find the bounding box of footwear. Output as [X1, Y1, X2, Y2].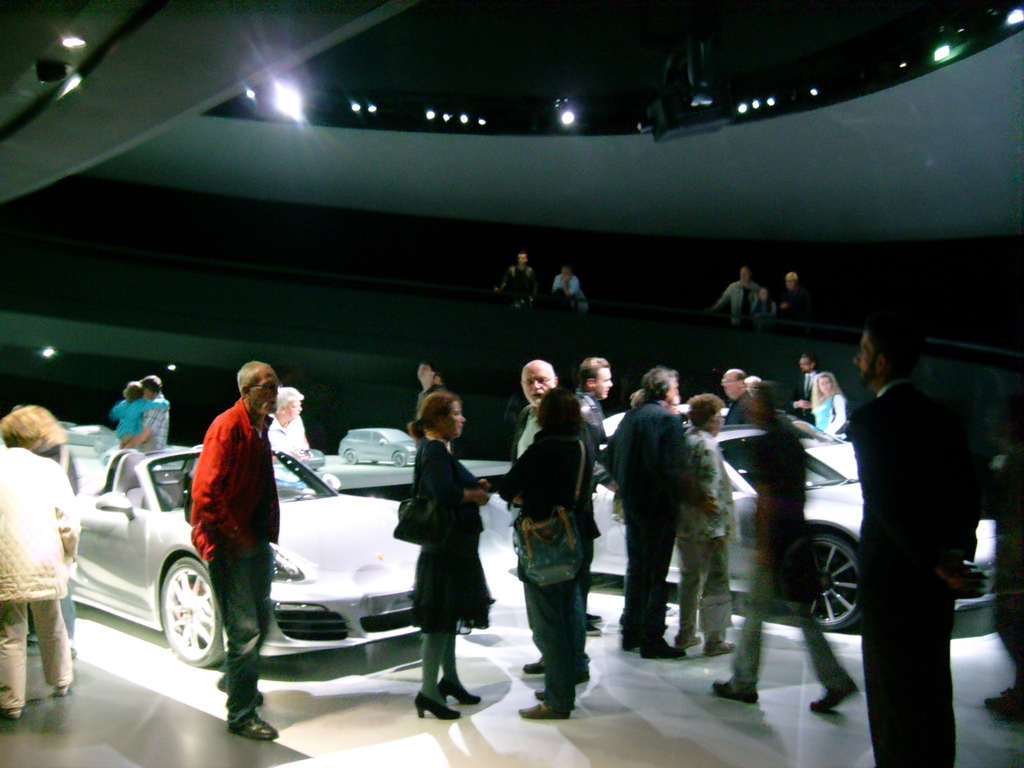
[573, 677, 592, 685].
